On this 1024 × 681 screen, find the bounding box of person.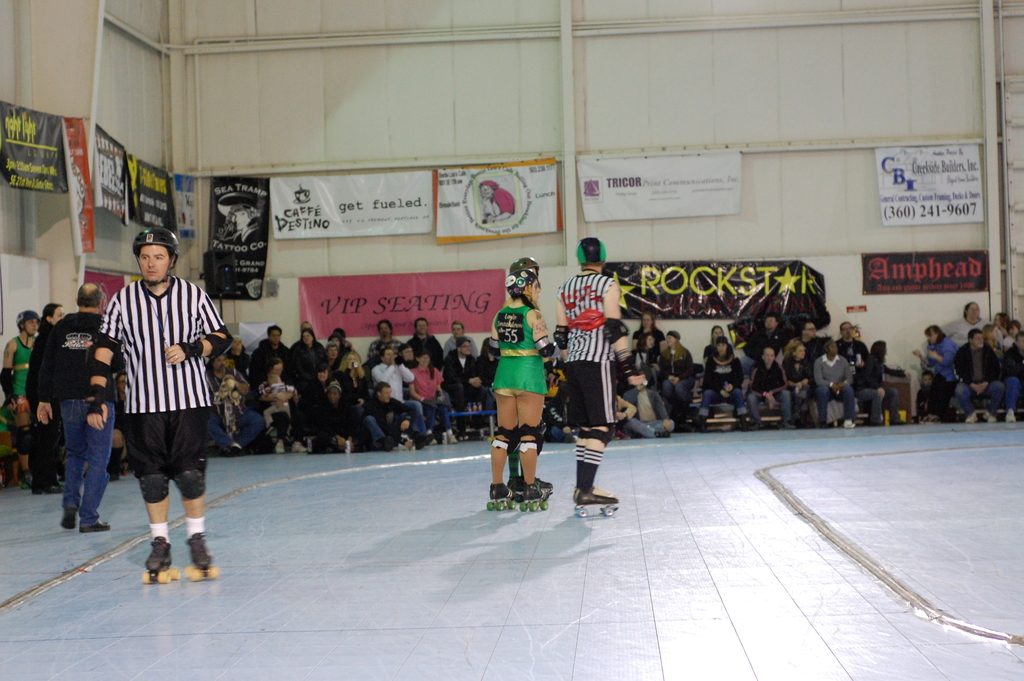
Bounding box: (left=34, top=278, right=124, bottom=533).
